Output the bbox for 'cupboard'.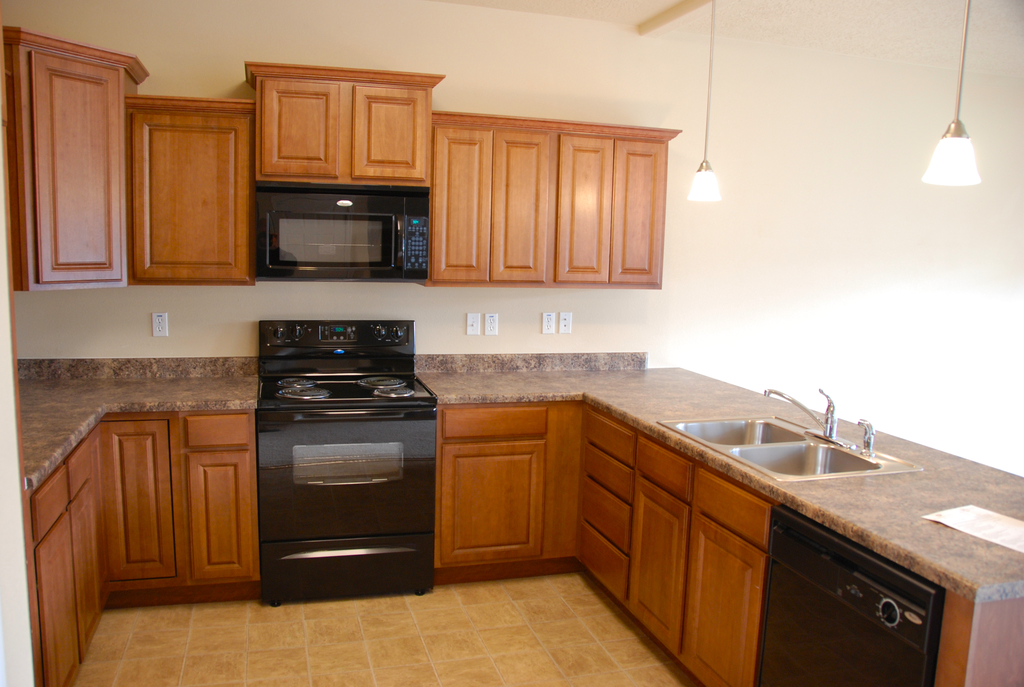
l=0, t=30, r=163, b=300.
